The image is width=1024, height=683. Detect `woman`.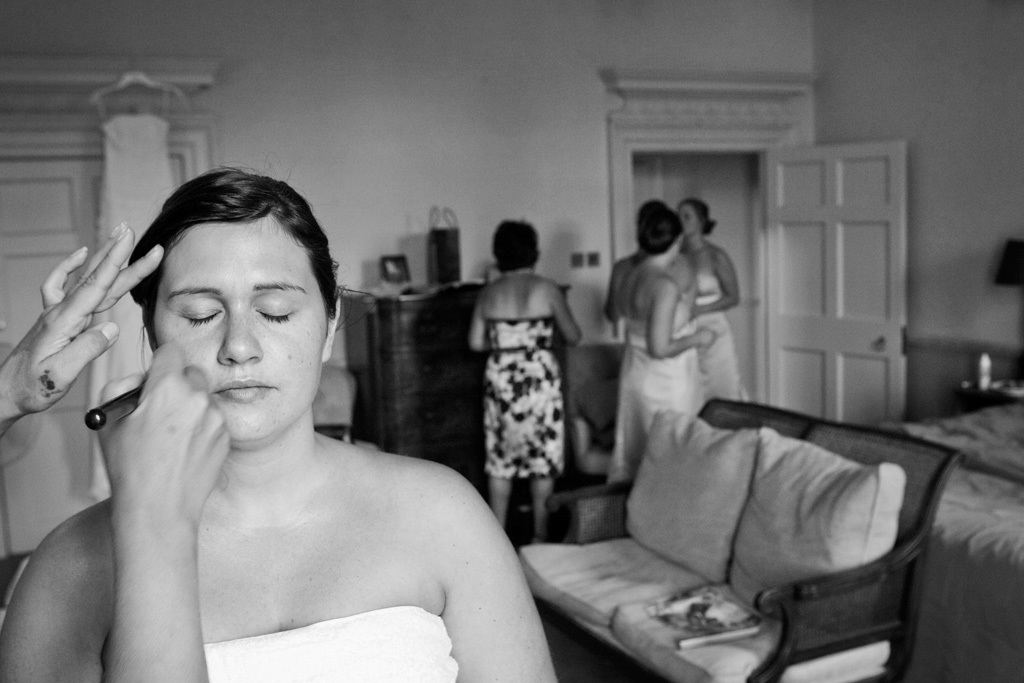
Detection: region(603, 195, 699, 323).
